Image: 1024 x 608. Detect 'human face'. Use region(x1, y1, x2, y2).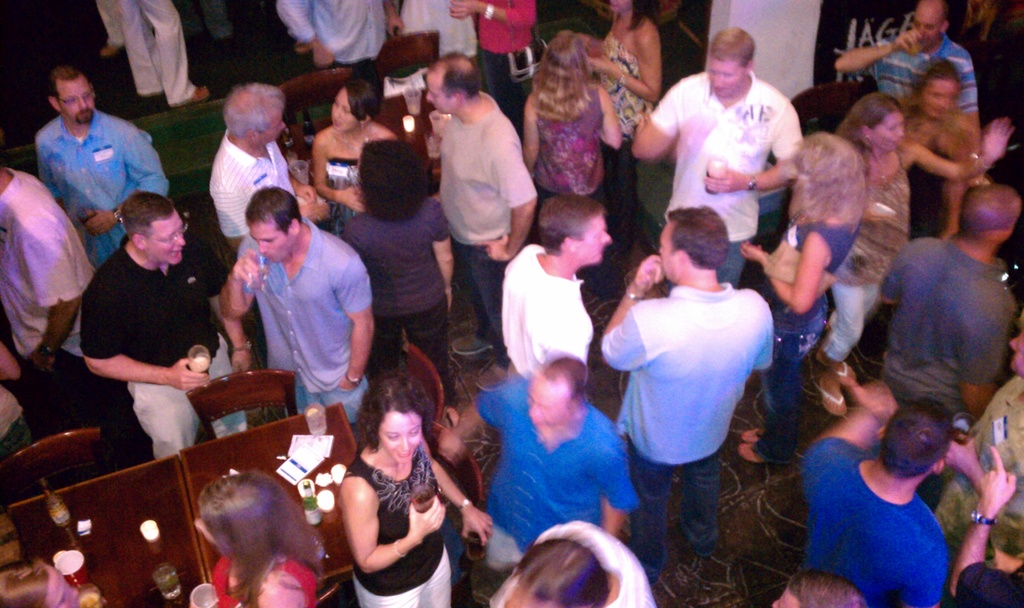
region(150, 221, 186, 262).
